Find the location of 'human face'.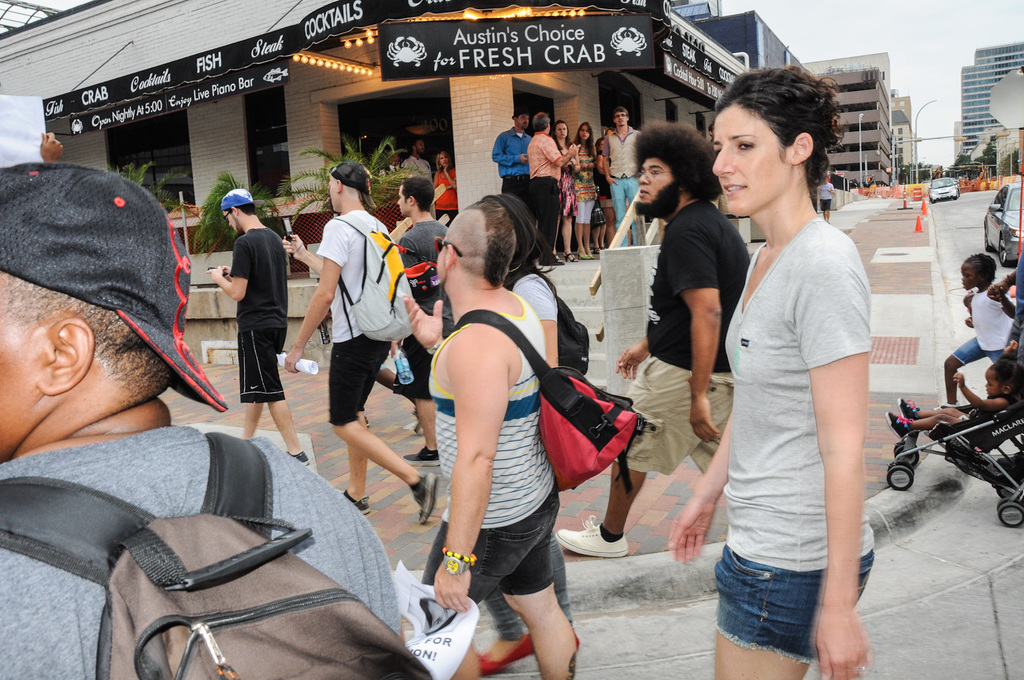
Location: [222,210,239,232].
